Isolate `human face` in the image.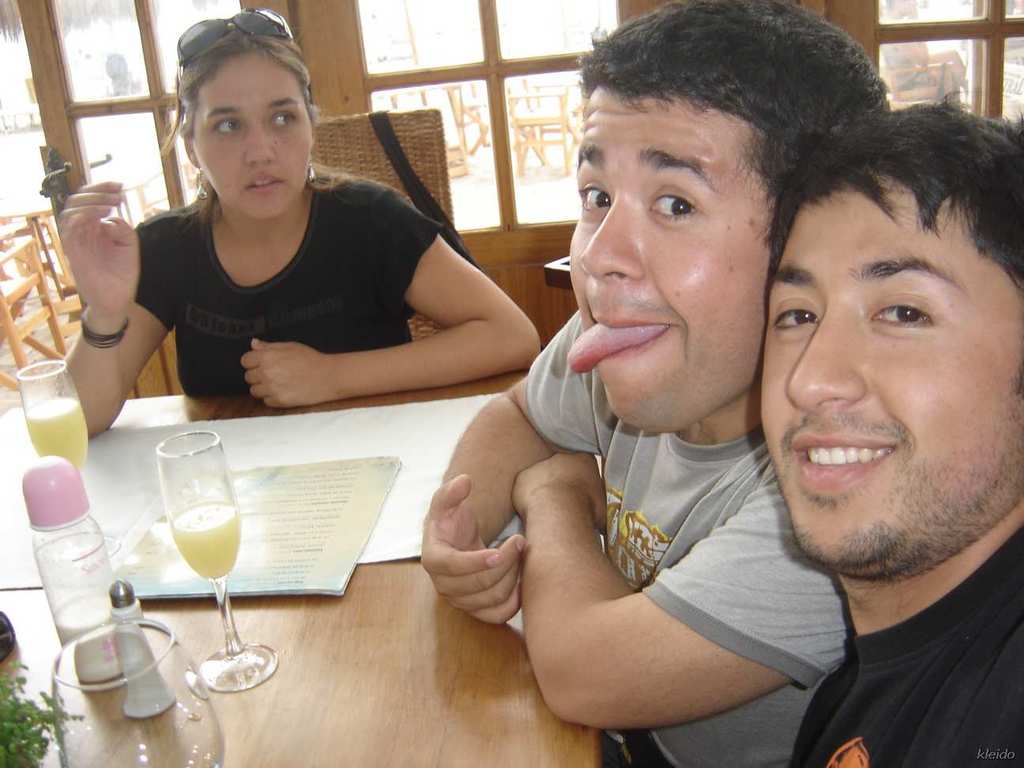
Isolated region: box=[188, 53, 311, 221].
